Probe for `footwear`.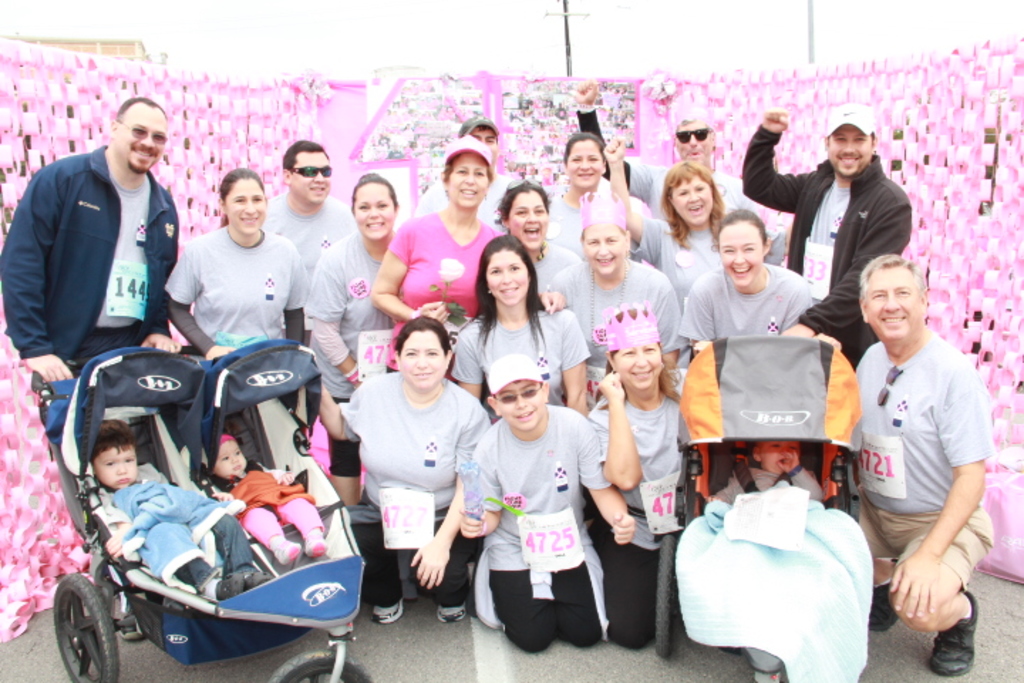
Probe result: 250 571 269 589.
